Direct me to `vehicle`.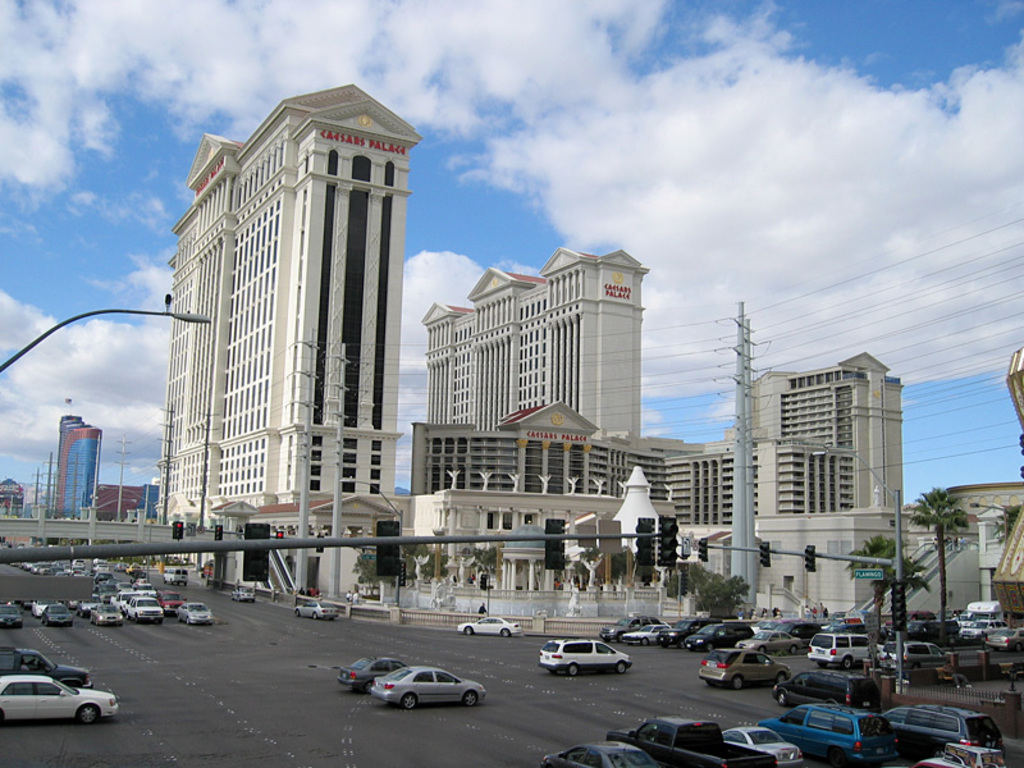
Direction: x1=732, y1=622, x2=806, y2=654.
